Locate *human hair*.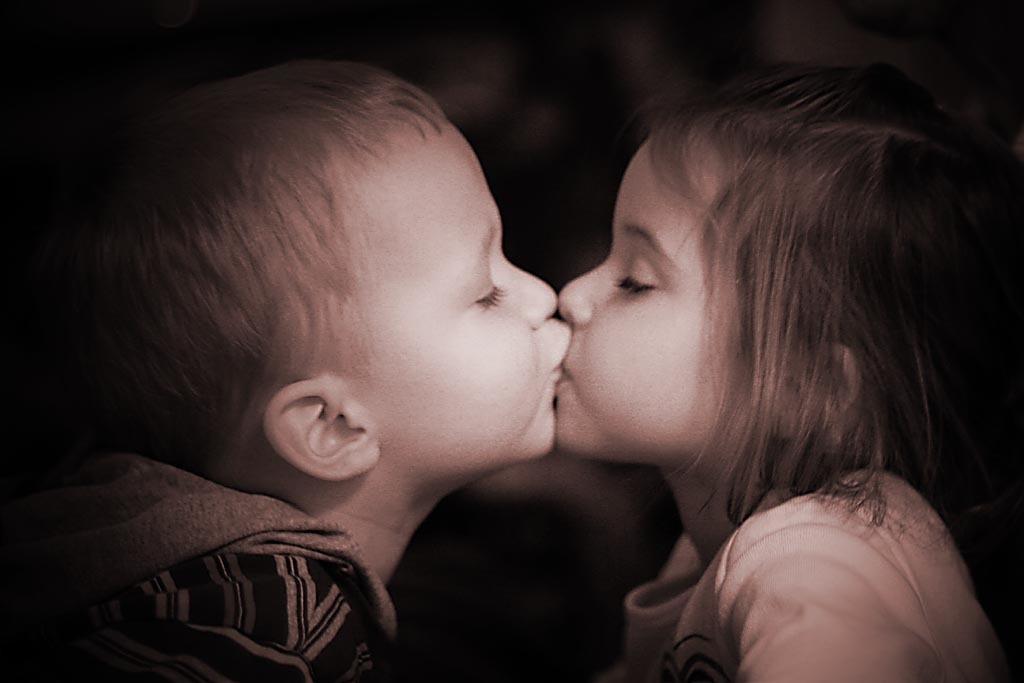
Bounding box: box=[547, 67, 985, 553].
